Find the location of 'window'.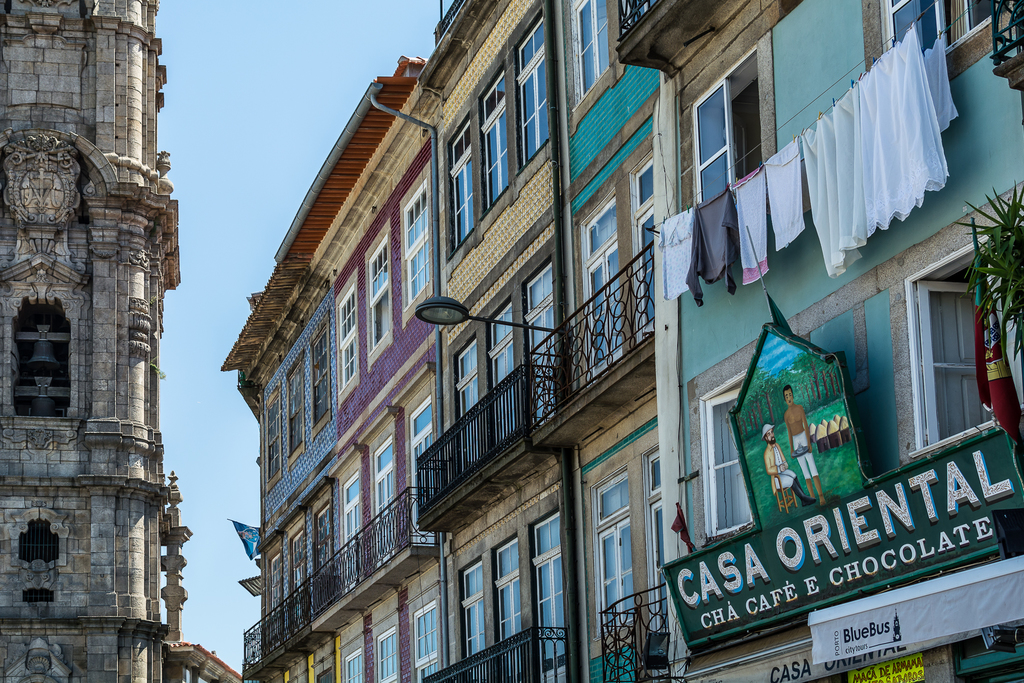
Location: (286,356,305,464).
